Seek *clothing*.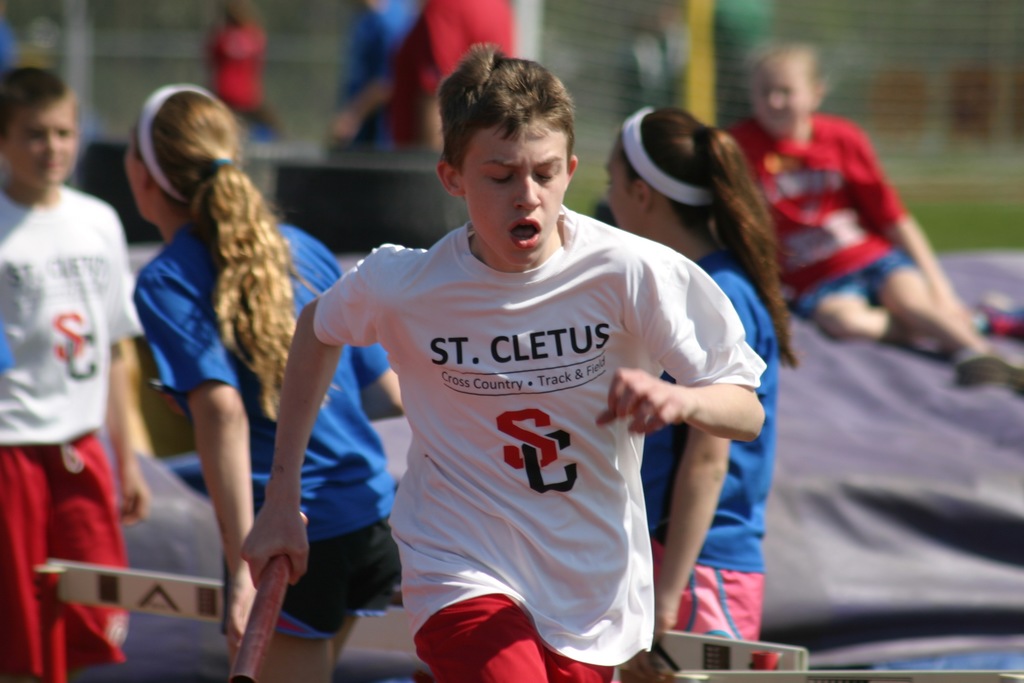
bbox=[0, 181, 143, 682].
